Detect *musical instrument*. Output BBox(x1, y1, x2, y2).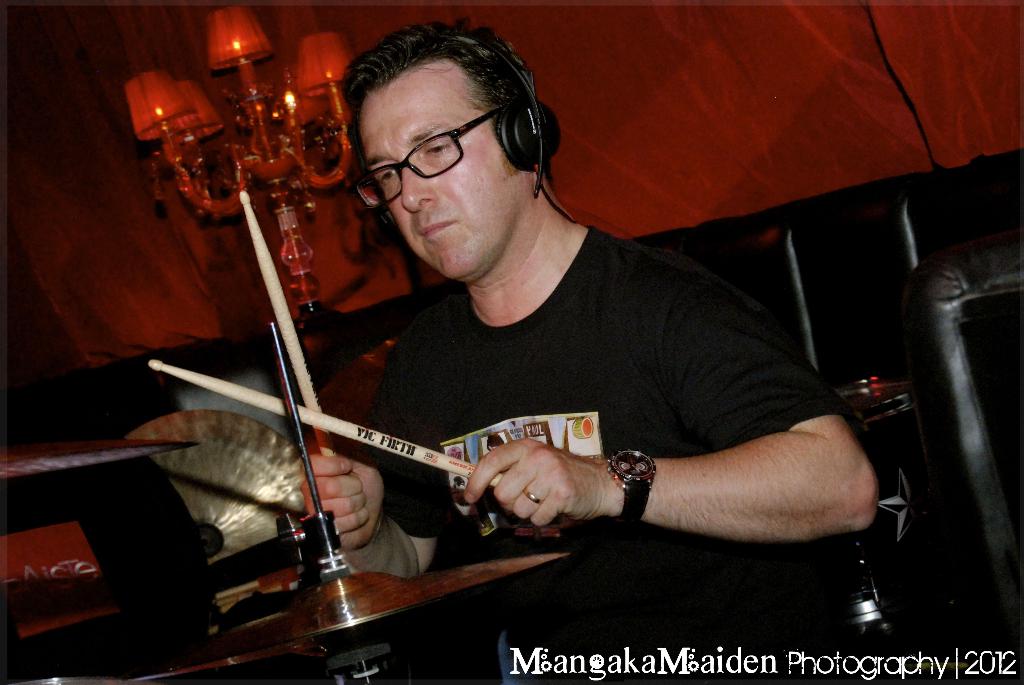
BBox(125, 556, 564, 675).
